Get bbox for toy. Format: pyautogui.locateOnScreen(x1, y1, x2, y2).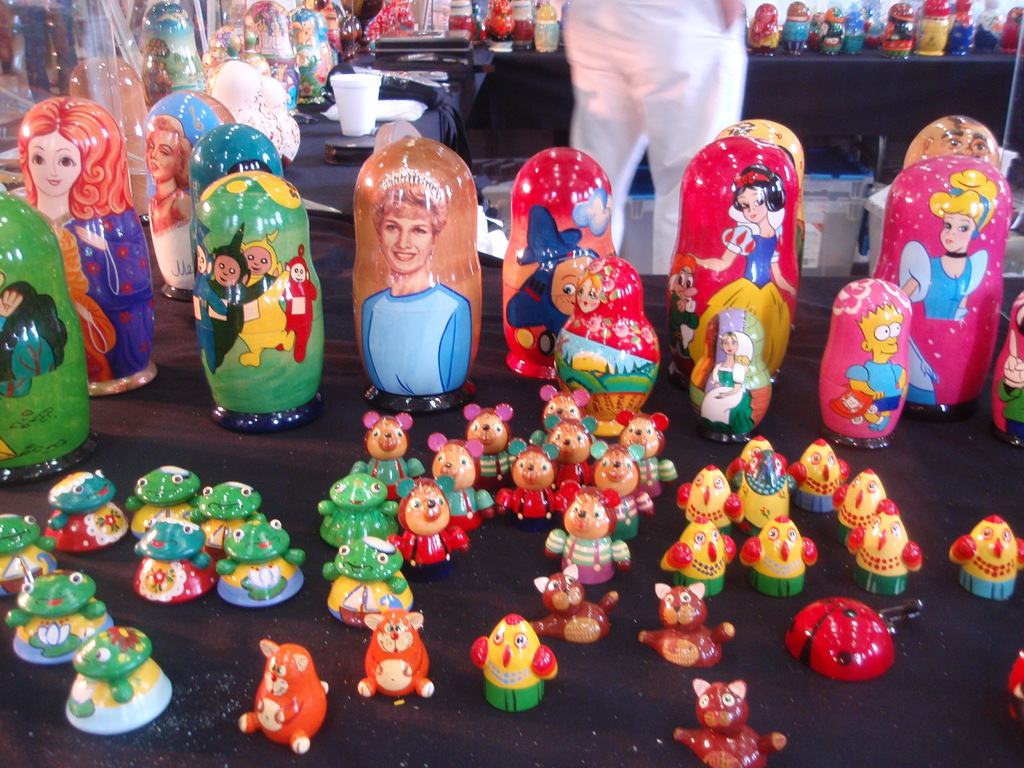
pyautogui.locateOnScreen(671, 462, 748, 541).
